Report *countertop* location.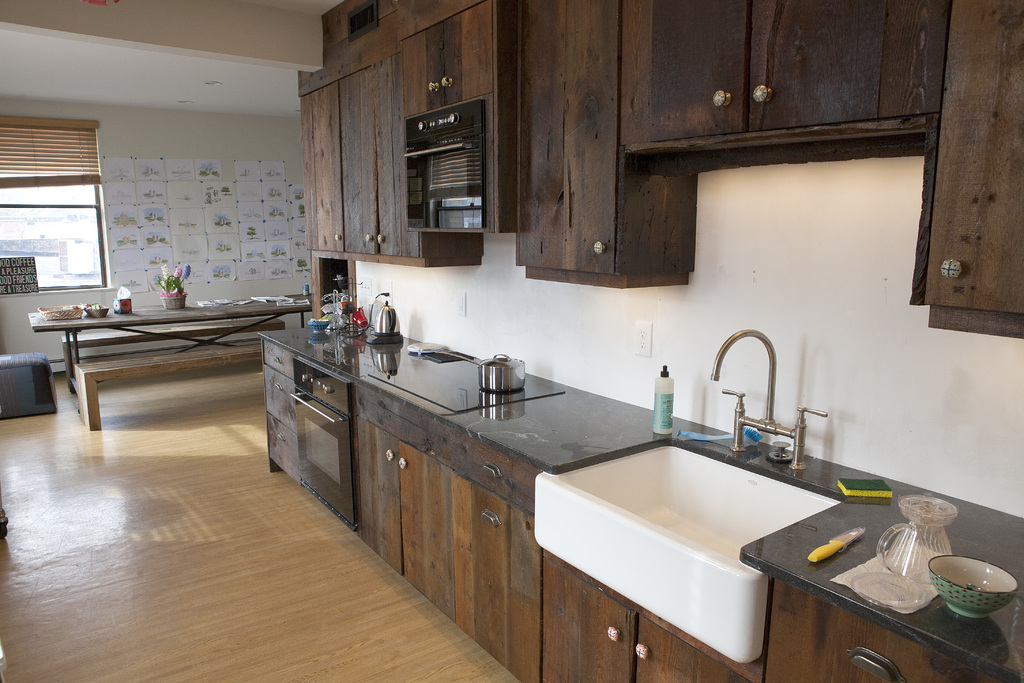
Report: (260, 312, 1023, 682).
